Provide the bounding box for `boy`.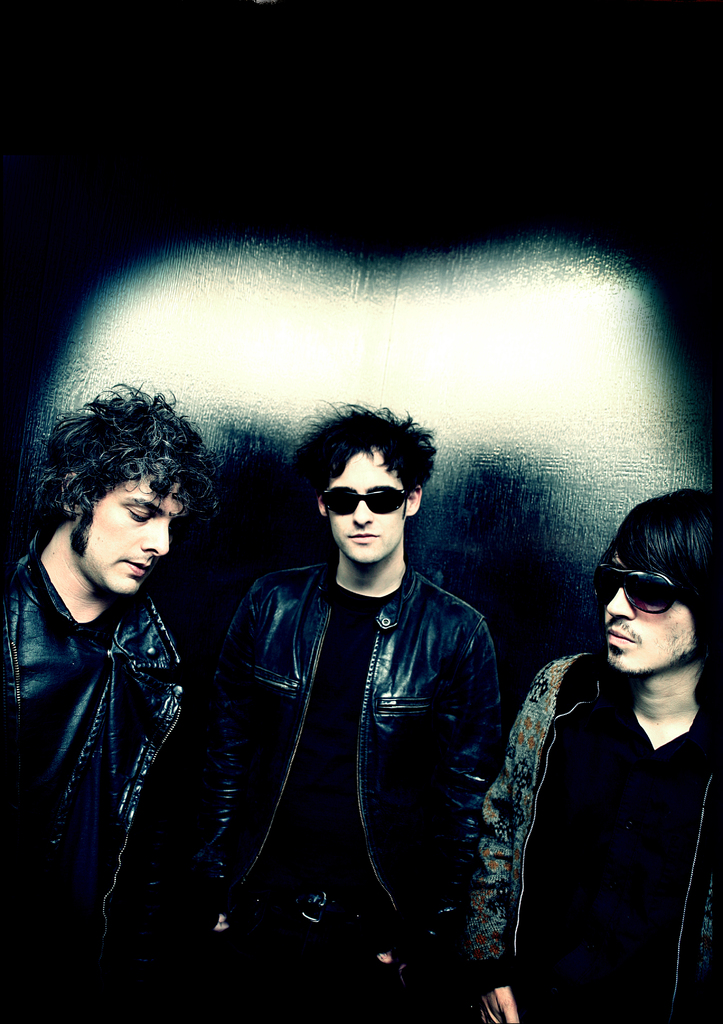
box=[0, 379, 186, 1023].
